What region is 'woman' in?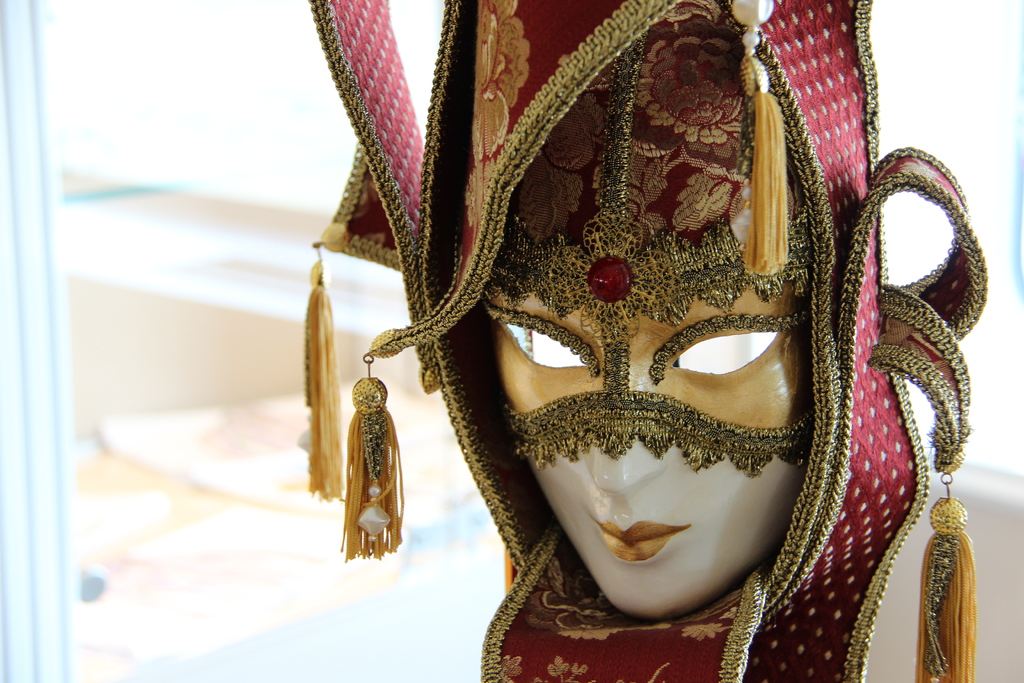
detection(302, 26, 914, 616).
